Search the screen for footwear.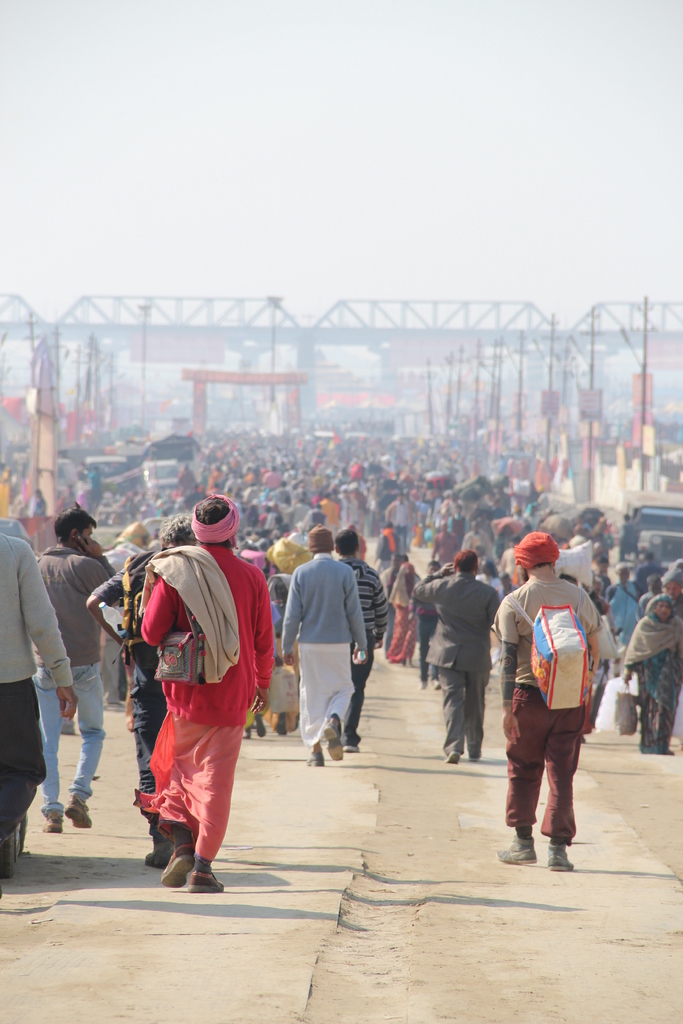
Found at <region>309, 748, 327, 769</region>.
